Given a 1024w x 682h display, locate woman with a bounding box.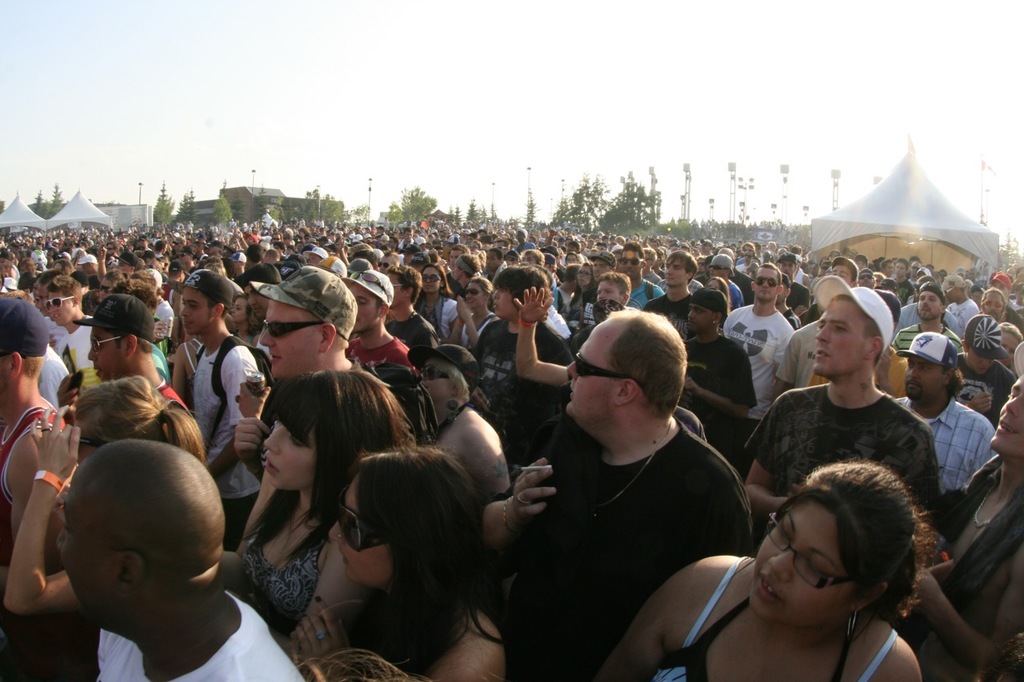
Located: locate(710, 278, 739, 317).
